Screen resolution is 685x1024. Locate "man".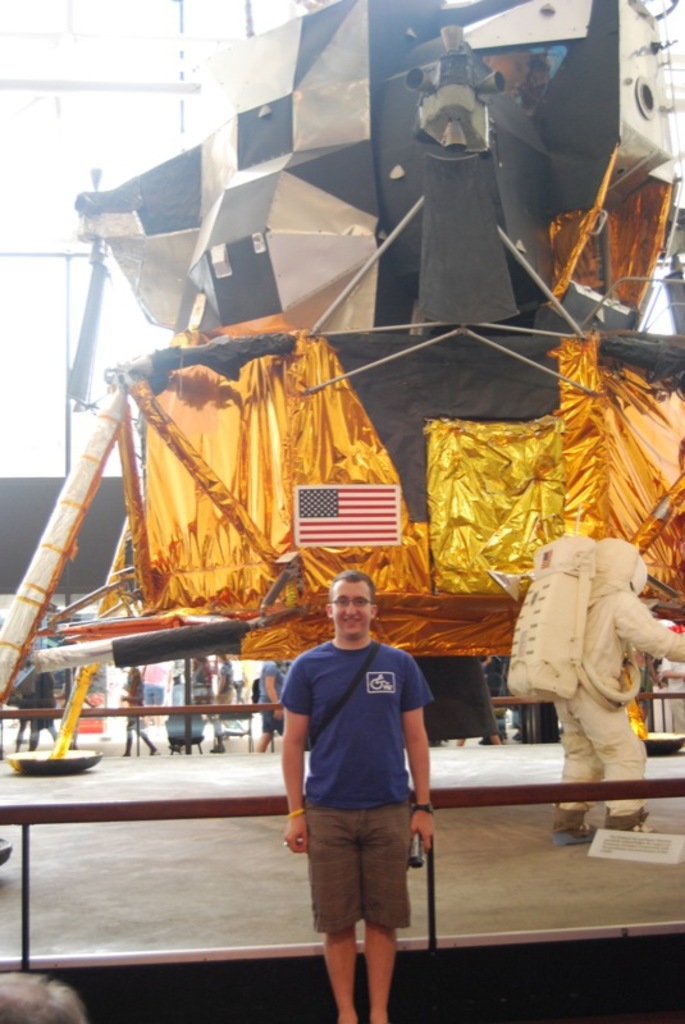
region(215, 660, 233, 746).
